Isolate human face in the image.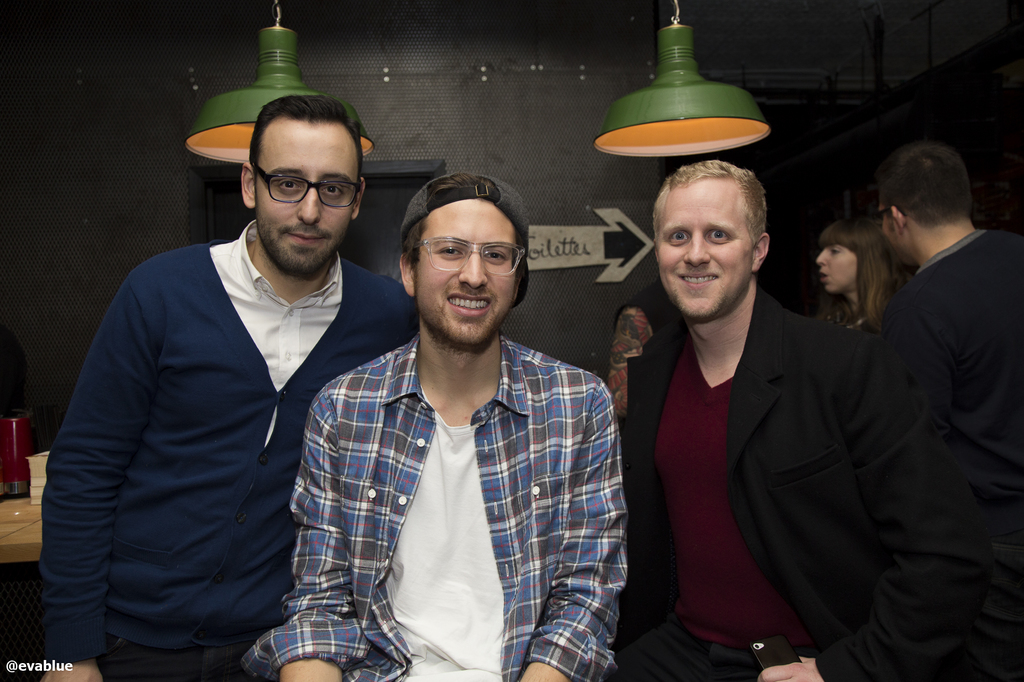
Isolated region: 813, 242, 854, 296.
